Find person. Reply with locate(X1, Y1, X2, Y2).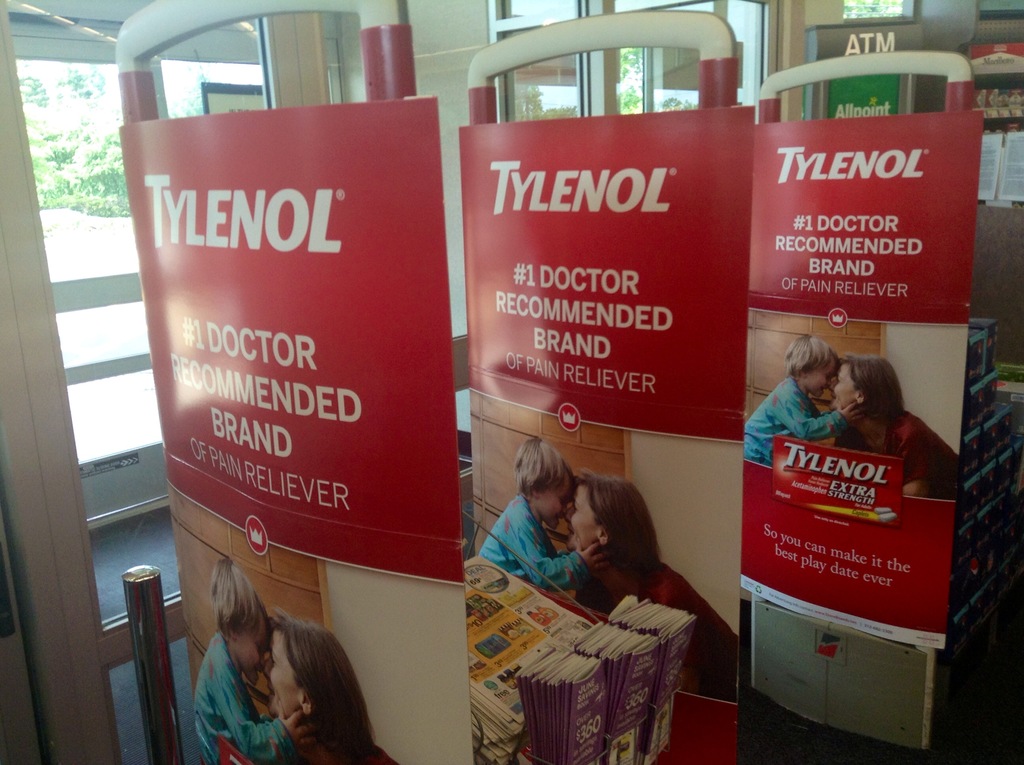
locate(543, 460, 721, 686).
